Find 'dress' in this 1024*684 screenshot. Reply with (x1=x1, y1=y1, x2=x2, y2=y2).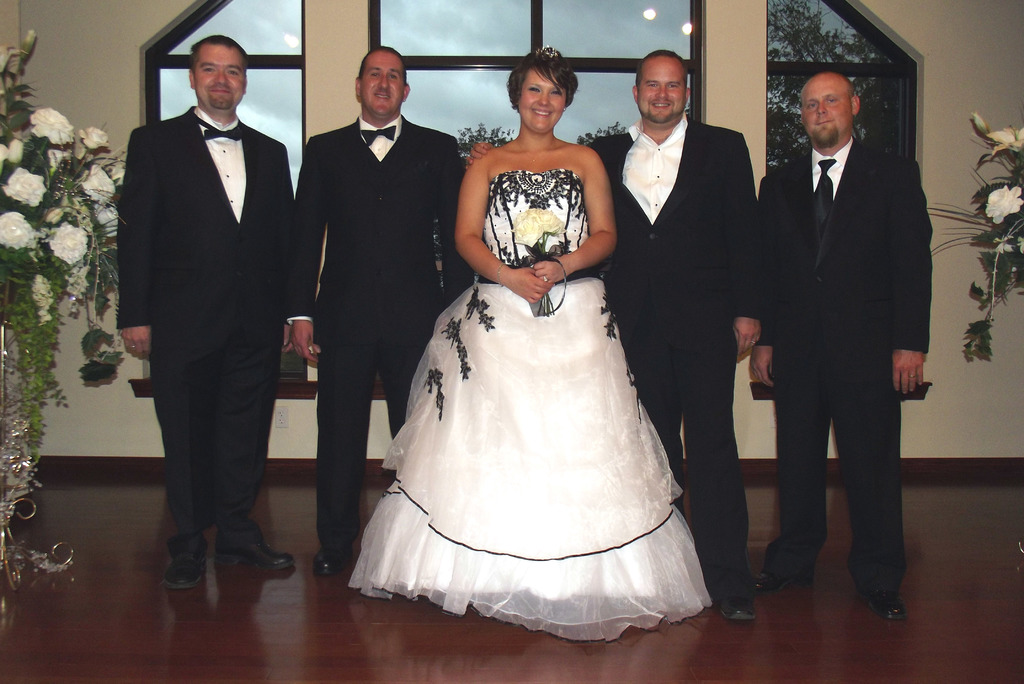
(x1=350, y1=165, x2=710, y2=644).
